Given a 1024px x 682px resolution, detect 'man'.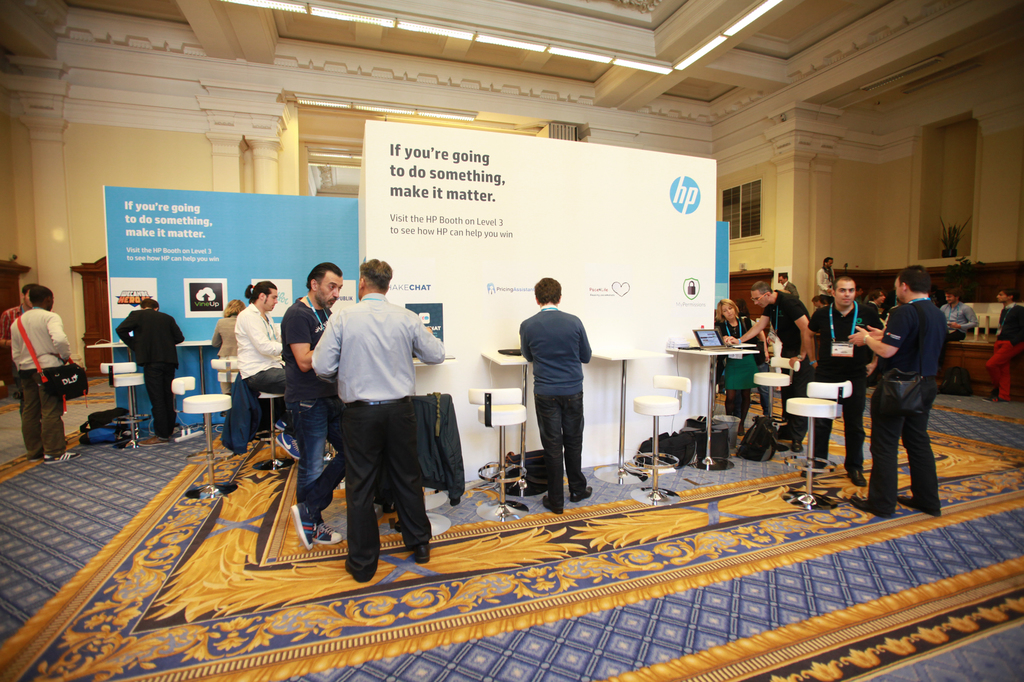
(x1=799, y1=273, x2=887, y2=489).
